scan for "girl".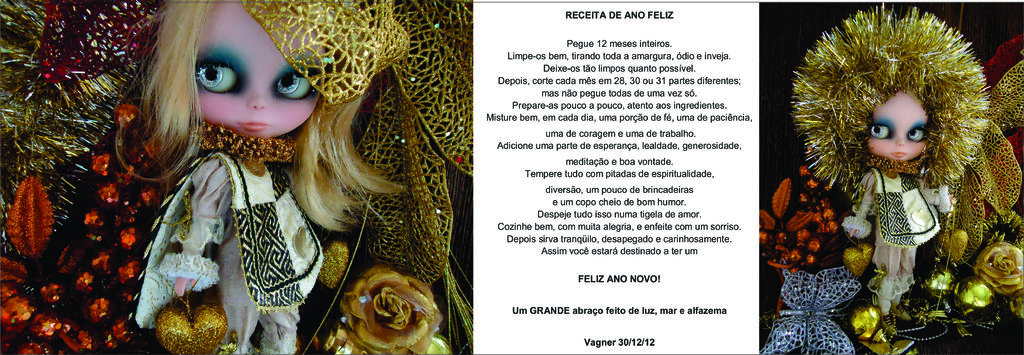
Scan result: x1=845, y1=166, x2=960, y2=304.
